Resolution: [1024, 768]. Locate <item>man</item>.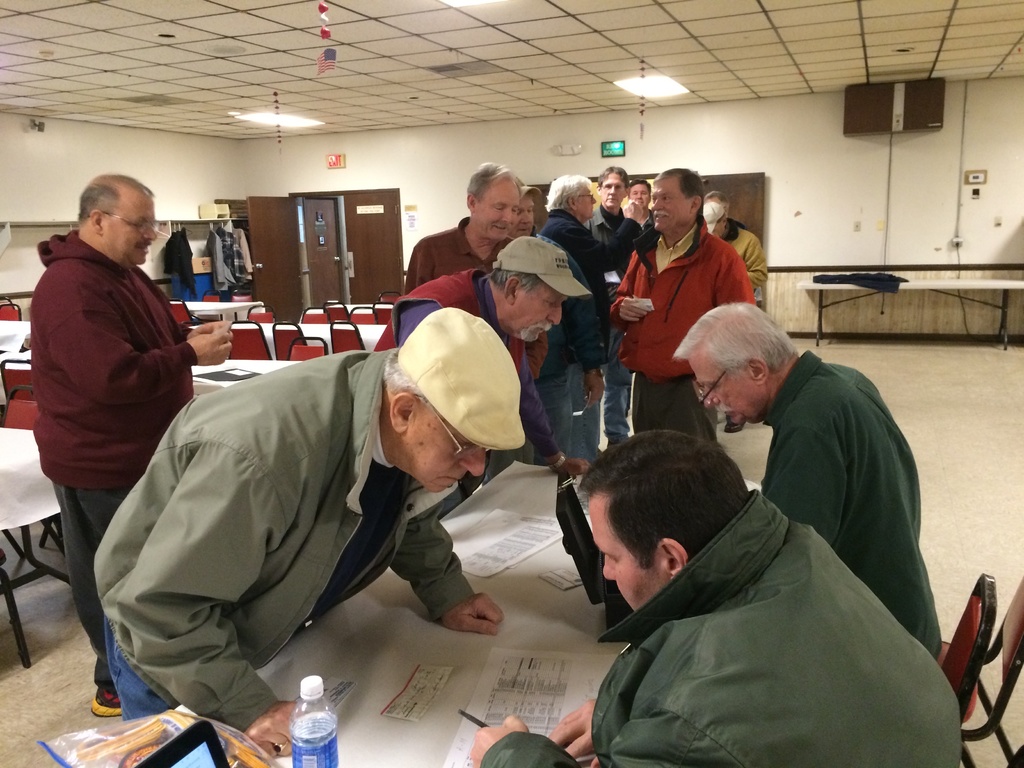
400, 237, 593, 387.
